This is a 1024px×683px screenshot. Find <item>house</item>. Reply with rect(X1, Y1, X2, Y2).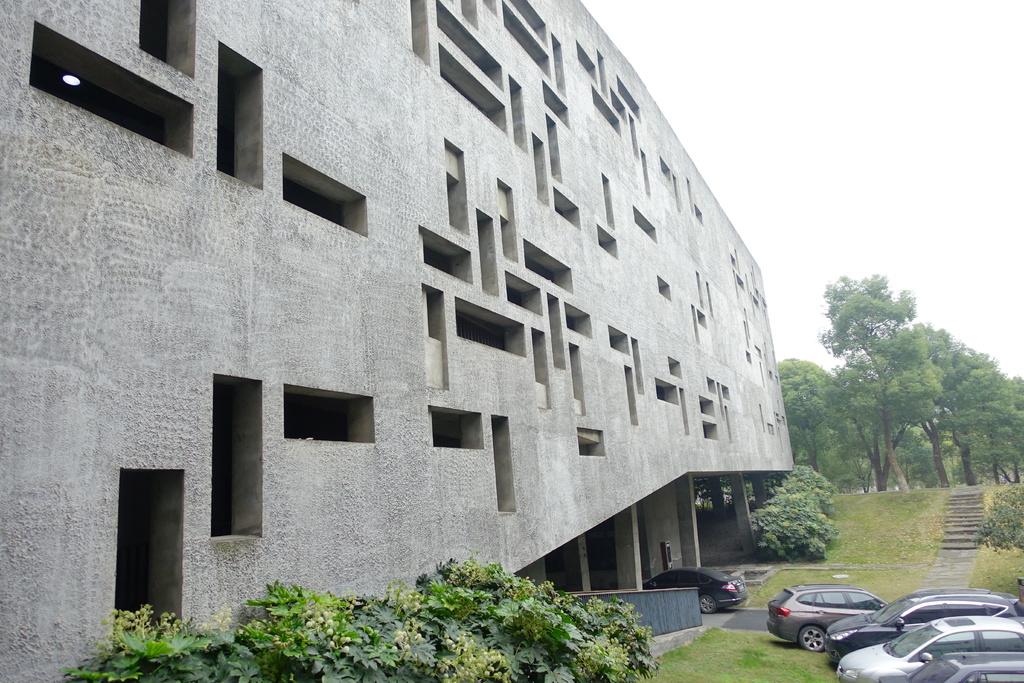
rect(0, 0, 797, 682).
